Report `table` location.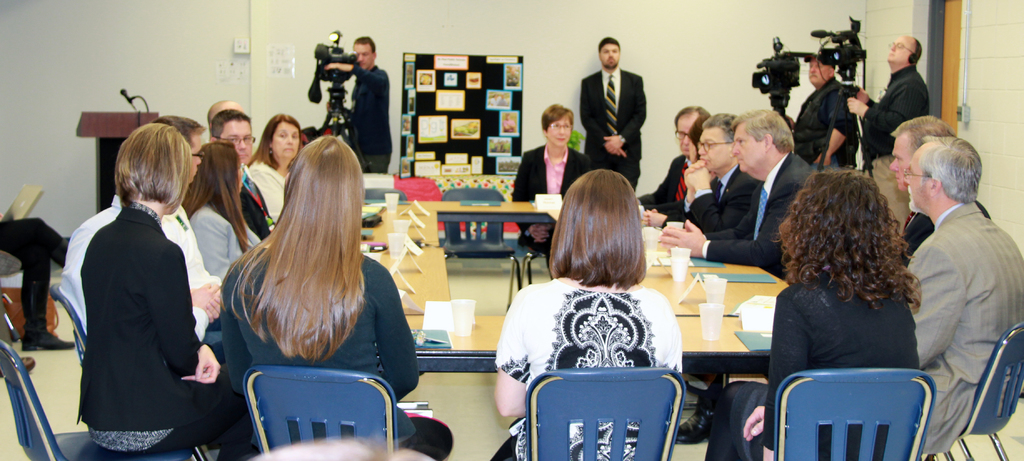
Report: Rect(641, 204, 797, 296).
